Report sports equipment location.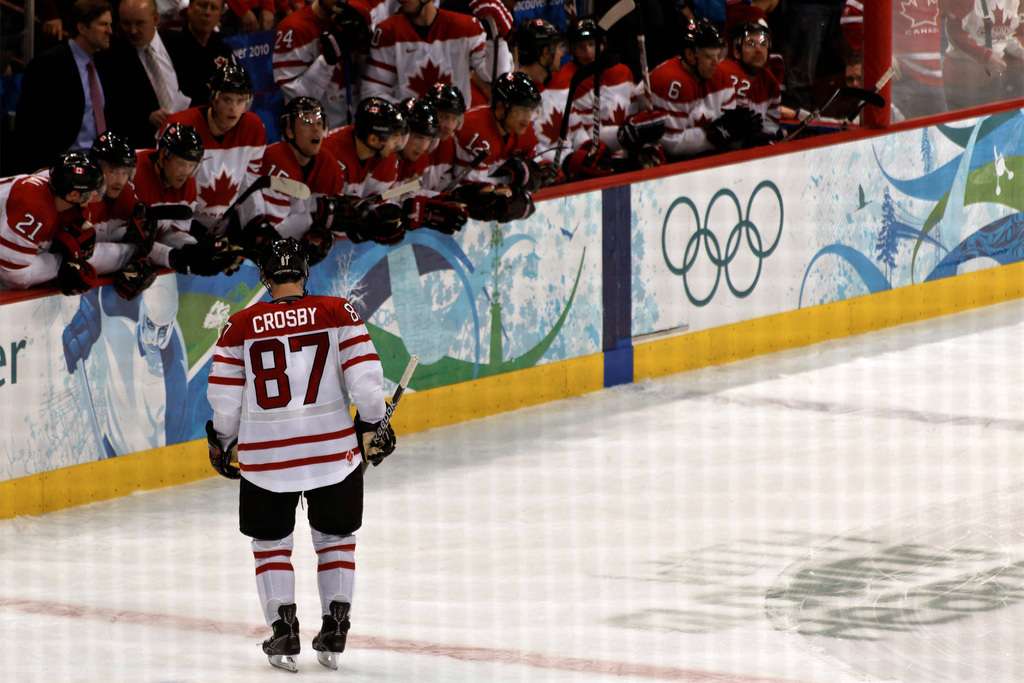
Report: 681,17,720,83.
